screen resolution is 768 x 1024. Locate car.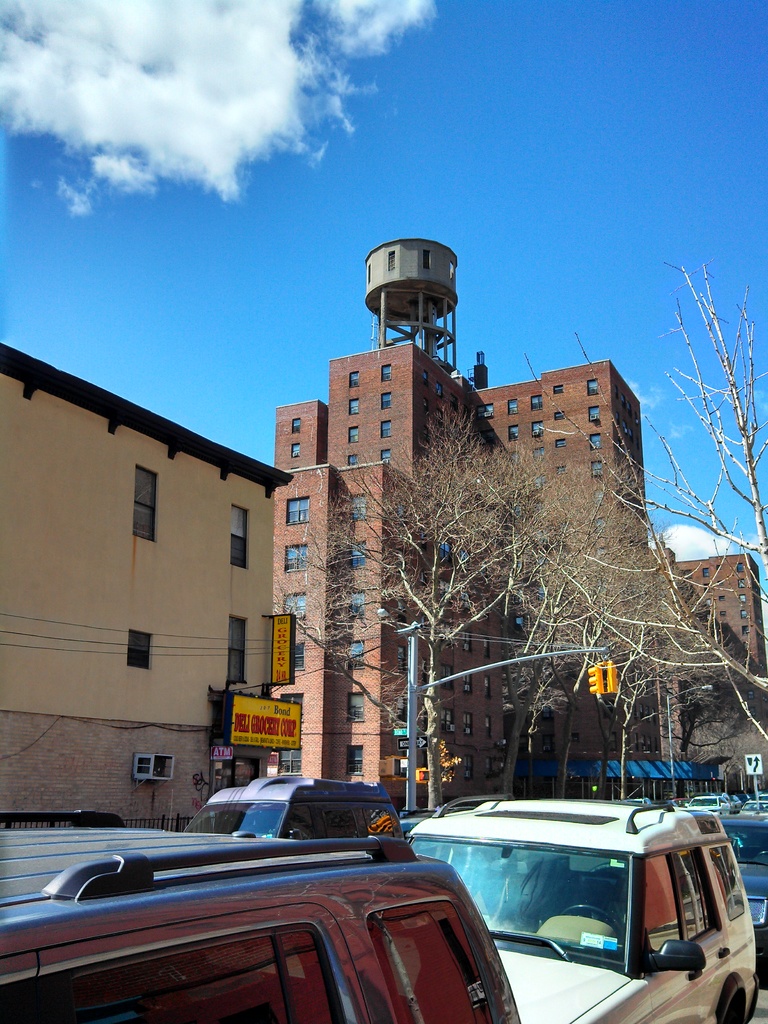
188, 771, 398, 843.
